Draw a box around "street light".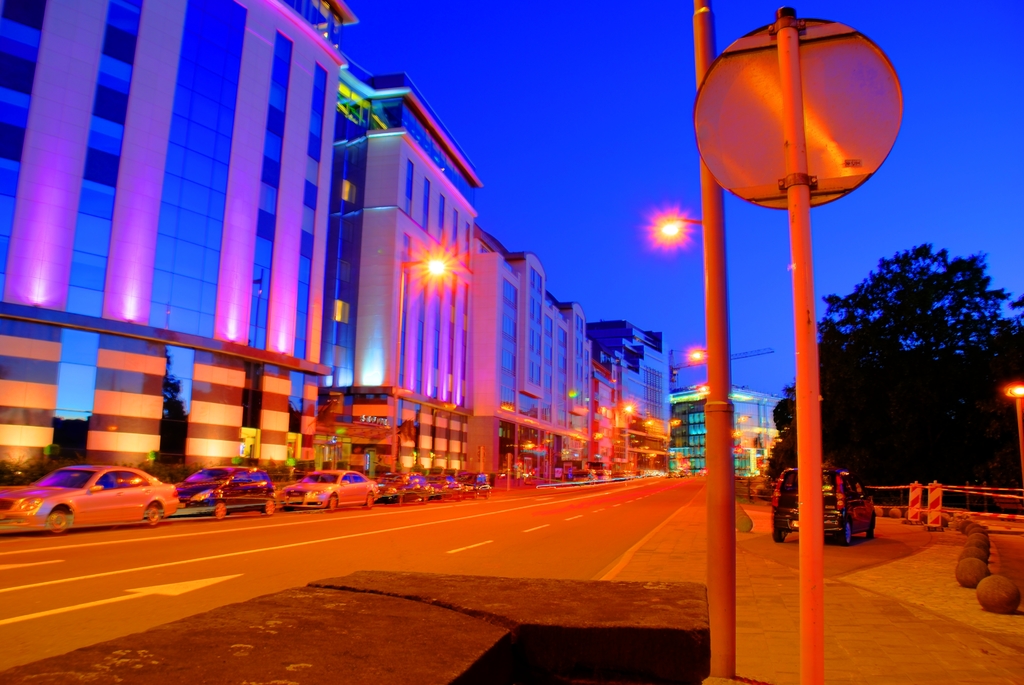
left=393, top=251, right=448, bottom=473.
